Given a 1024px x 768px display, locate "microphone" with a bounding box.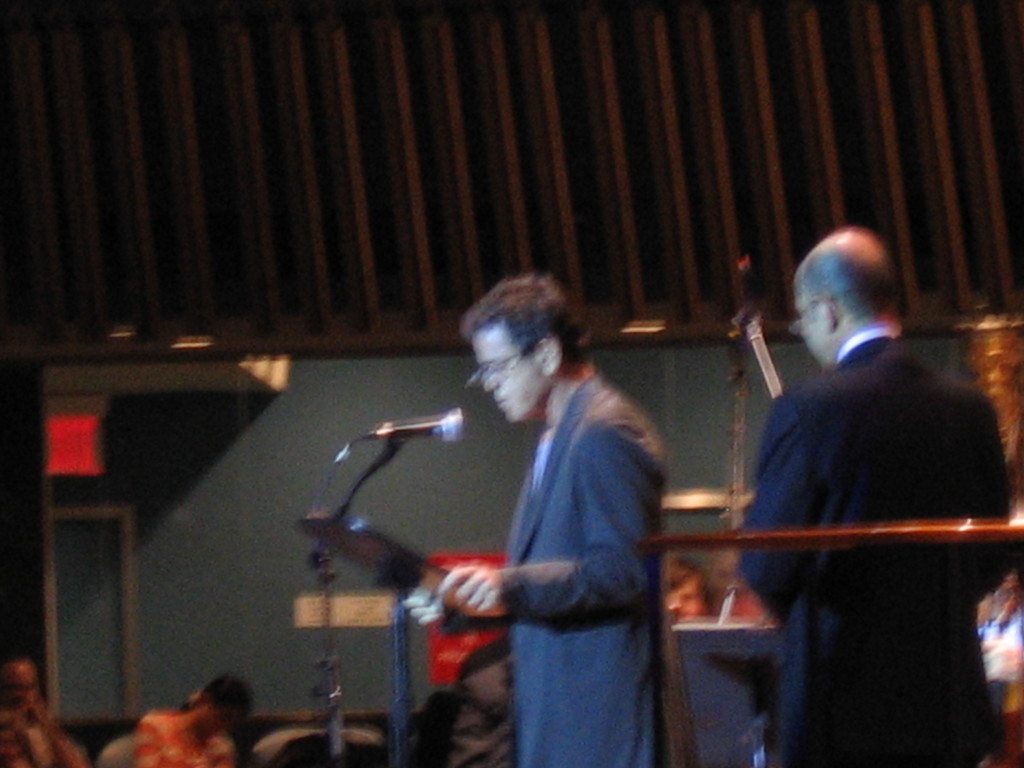
Located: 368, 411, 475, 444.
